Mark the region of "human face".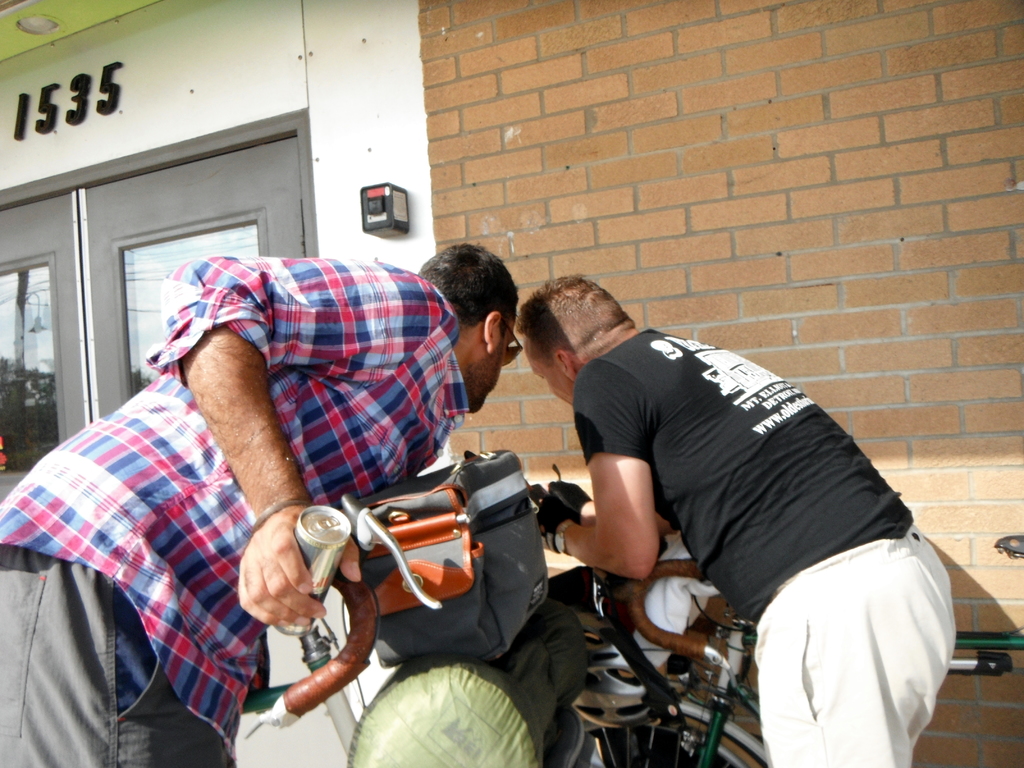
Region: 474,316,516,414.
